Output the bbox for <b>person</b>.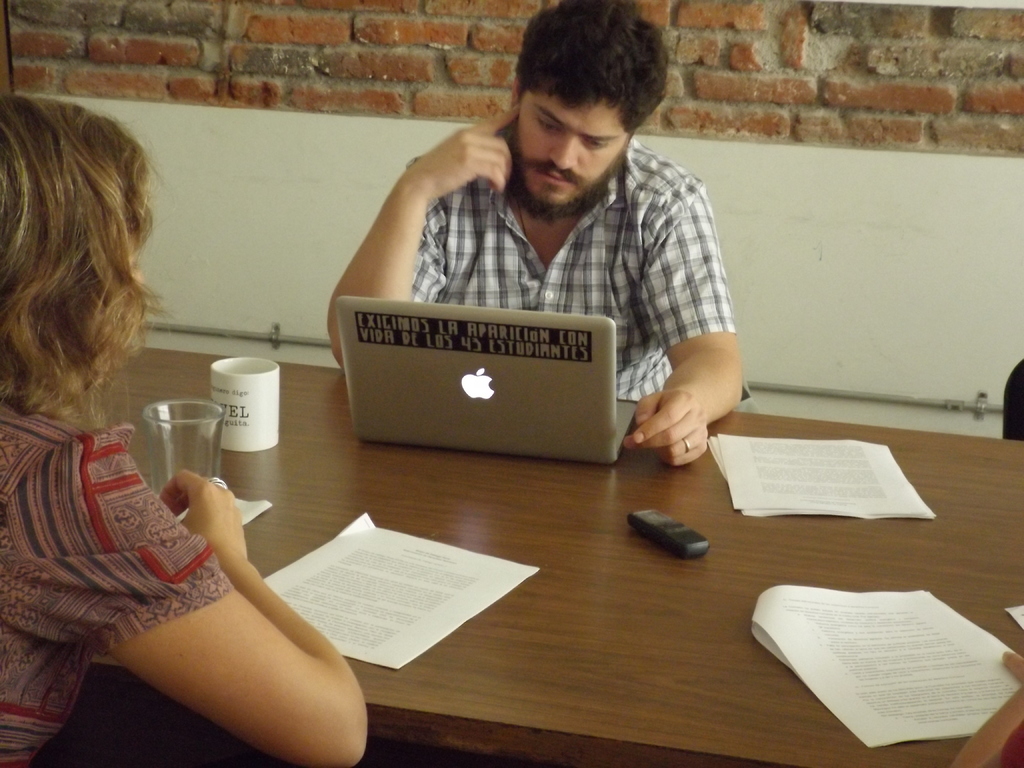
<bbox>0, 93, 369, 767</bbox>.
